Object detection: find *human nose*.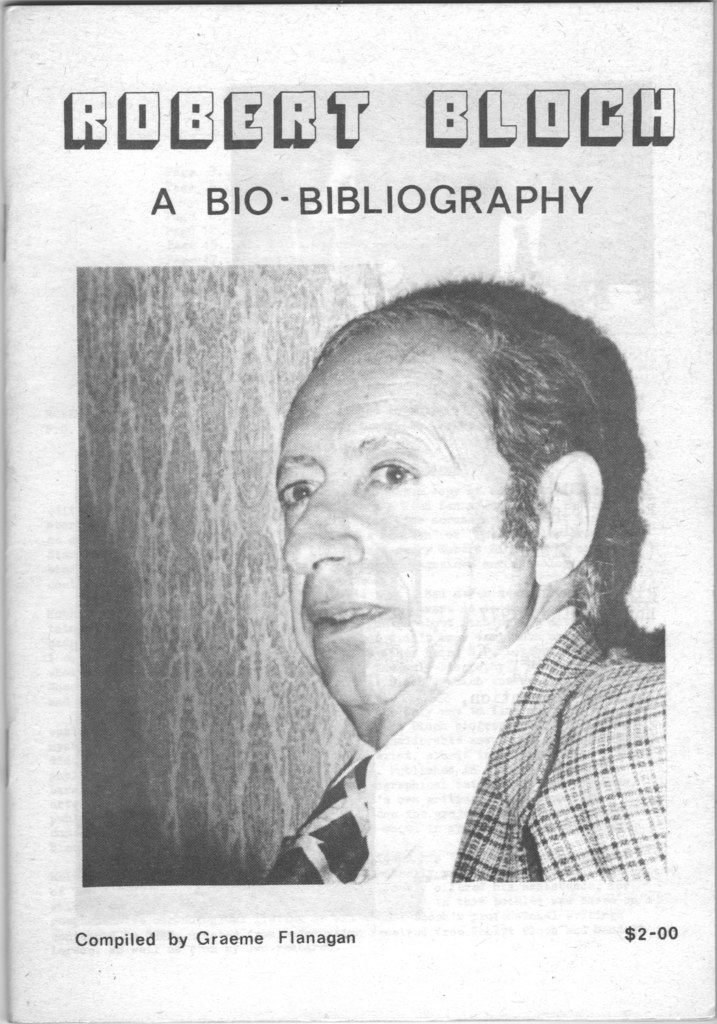
(279, 473, 358, 574).
